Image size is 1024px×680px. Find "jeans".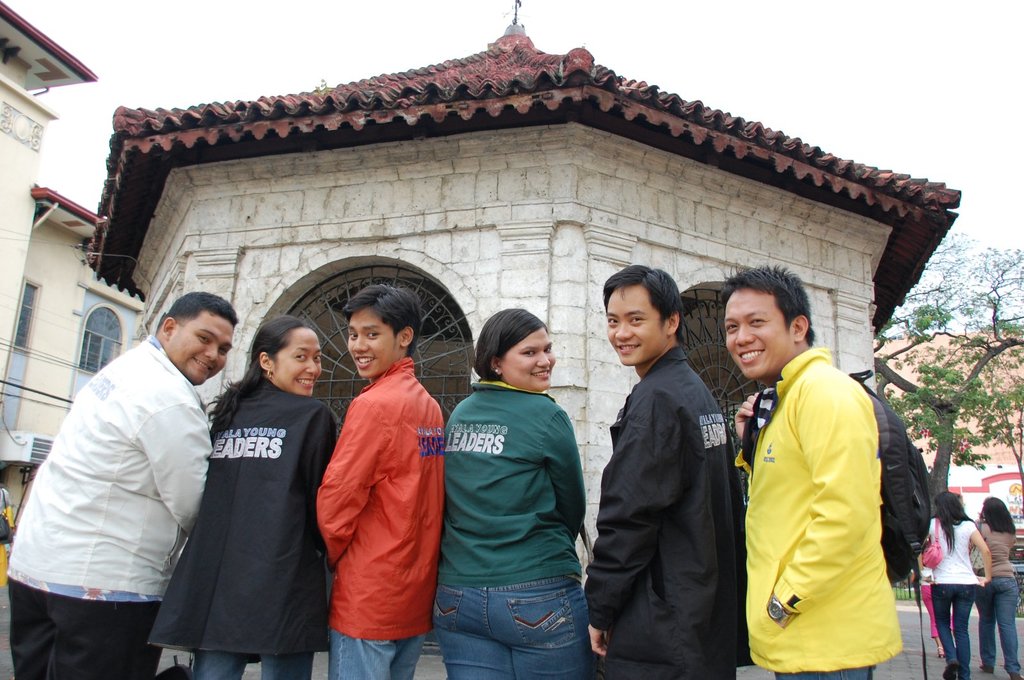
190/648/316/679.
